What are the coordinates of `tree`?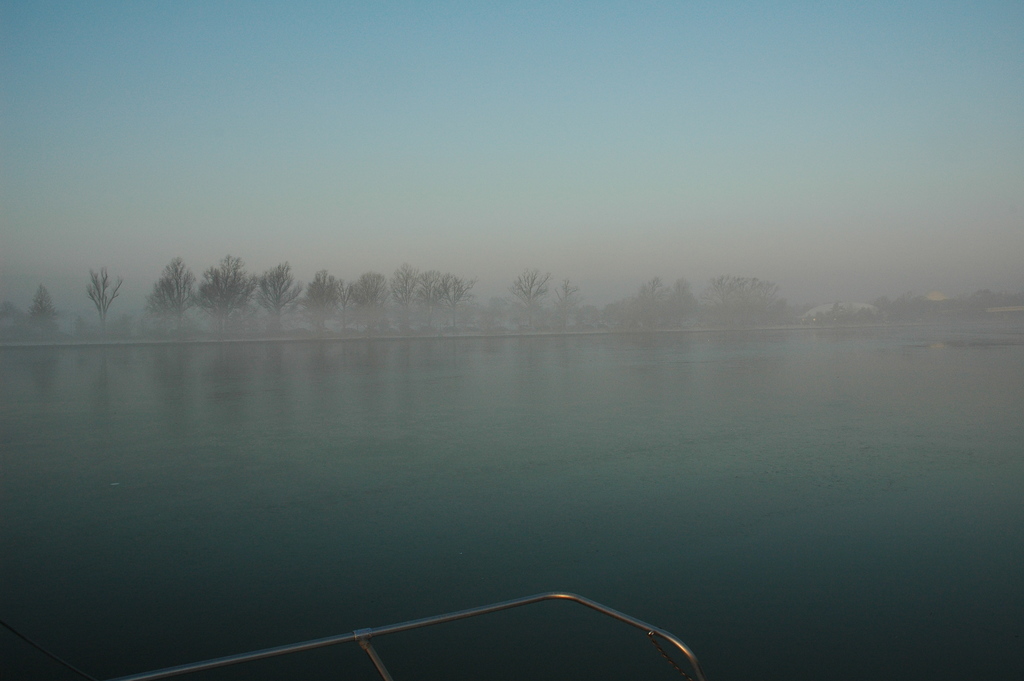
344, 267, 390, 310.
